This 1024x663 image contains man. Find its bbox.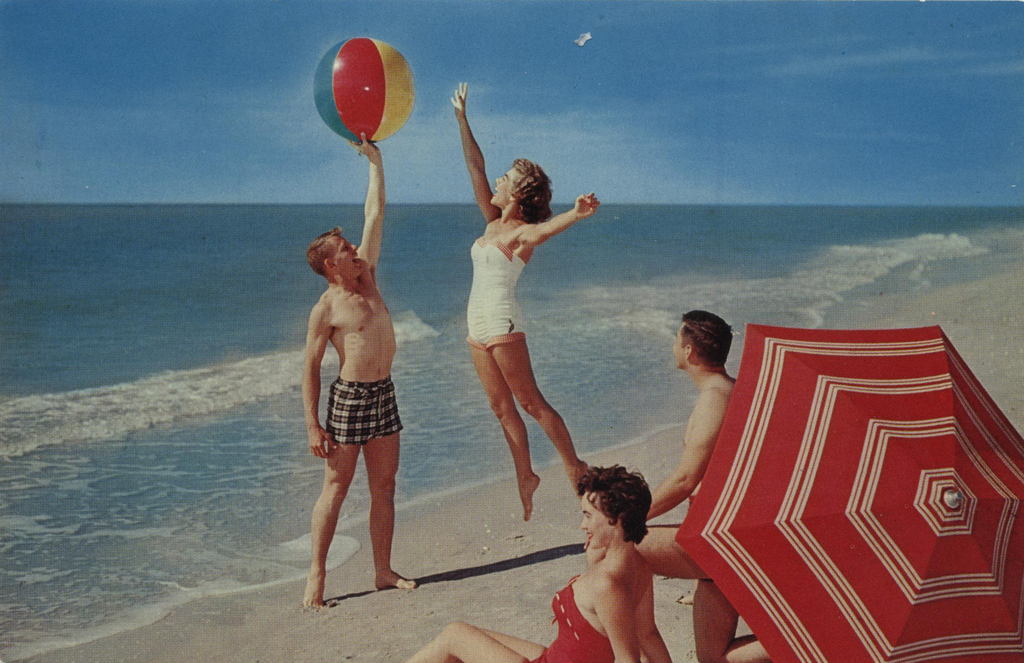
Rect(581, 310, 770, 662).
